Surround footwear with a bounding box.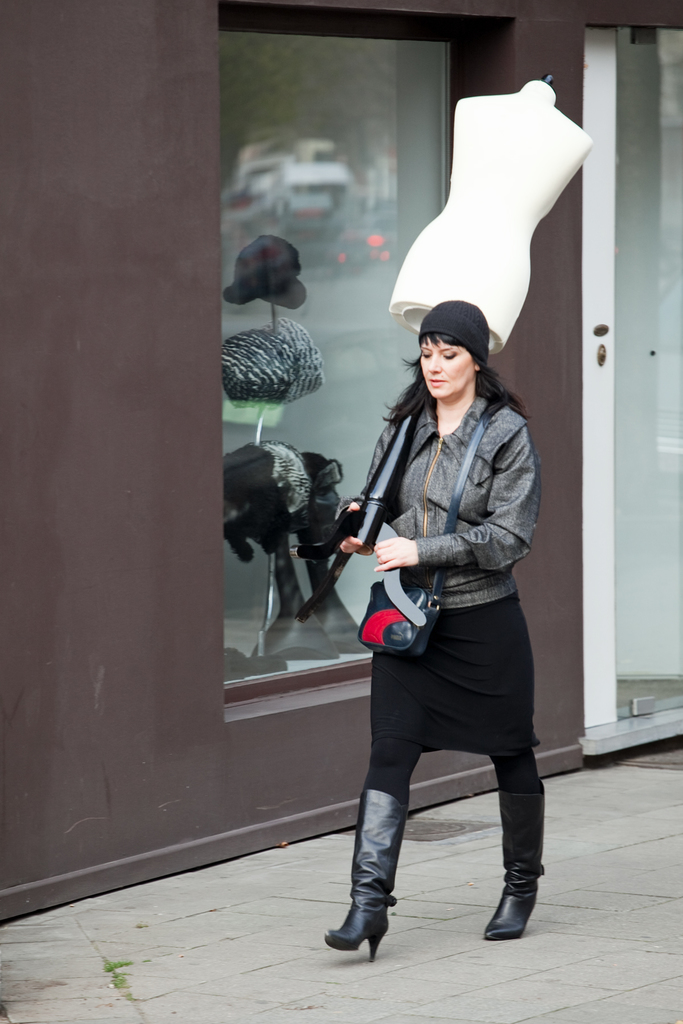
bbox=(336, 868, 410, 968).
